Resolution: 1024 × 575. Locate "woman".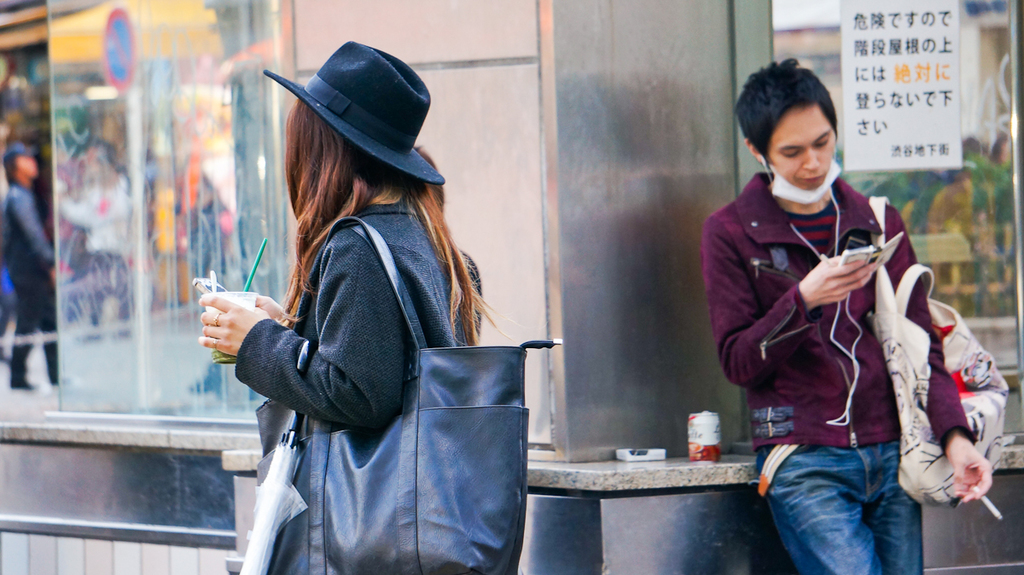
195, 35, 489, 434.
